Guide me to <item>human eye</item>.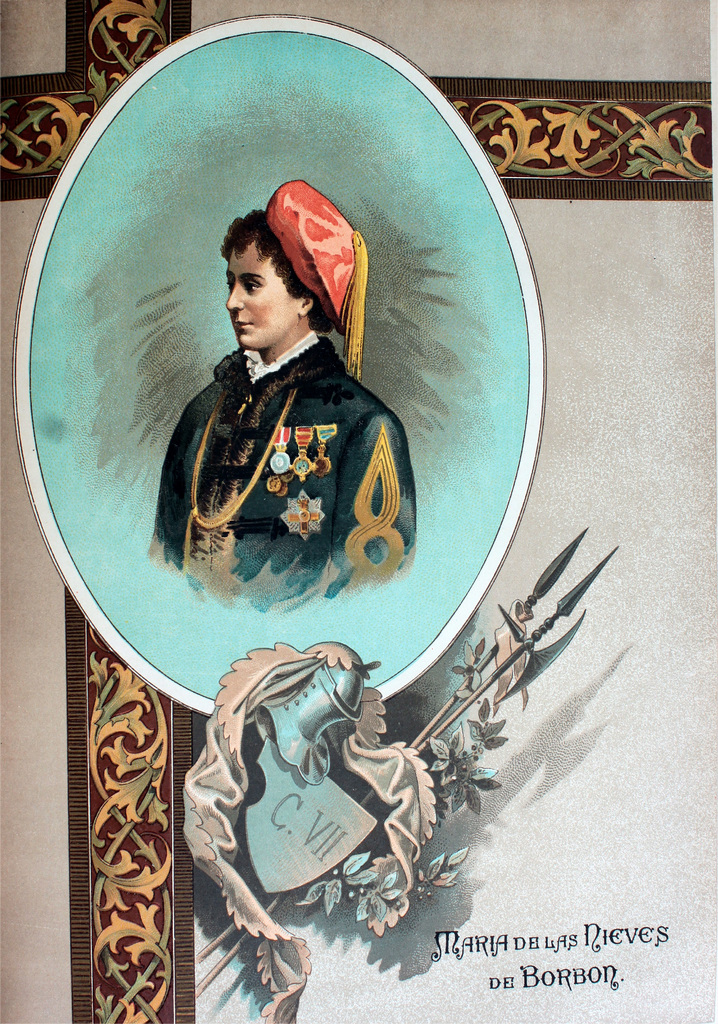
Guidance: box=[241, 278, 266, 292].
